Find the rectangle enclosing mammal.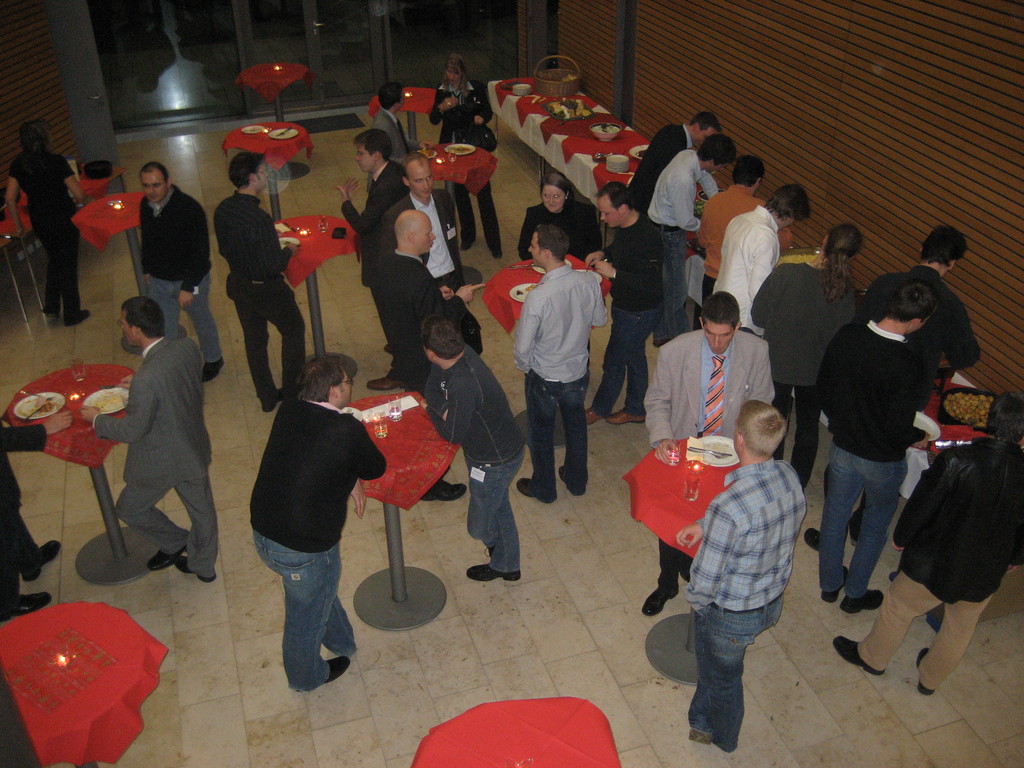
[left=376, top=205, right=467, bottom=505].
